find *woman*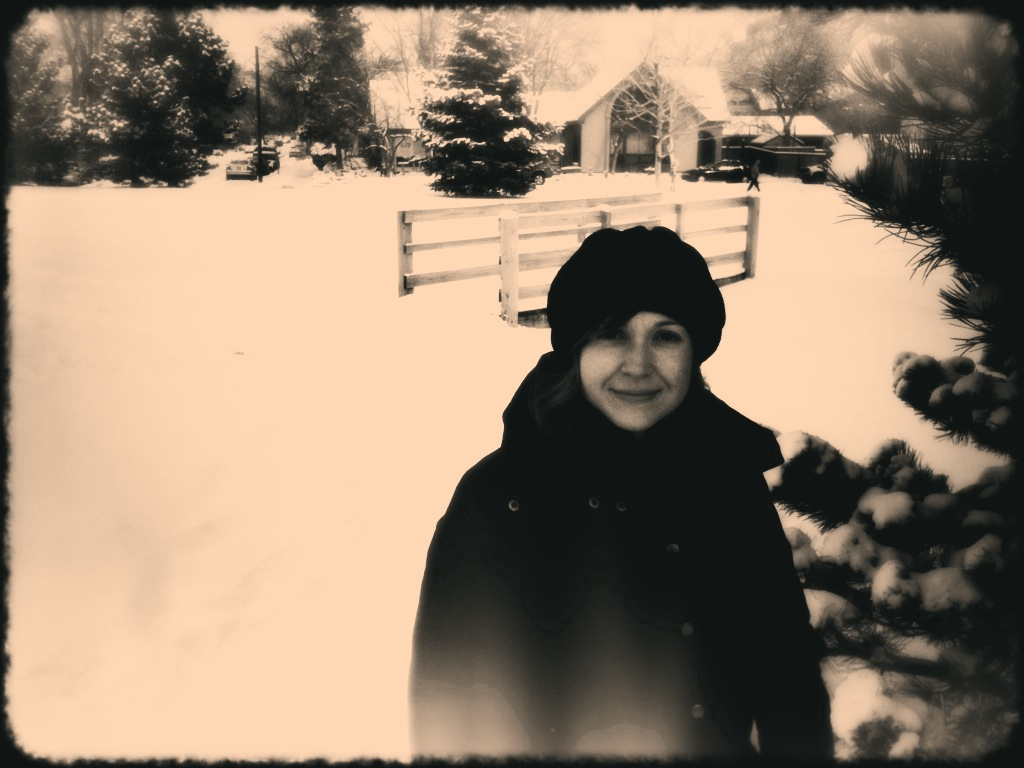
<bbox>398, 190, 829, 767</bbox>
